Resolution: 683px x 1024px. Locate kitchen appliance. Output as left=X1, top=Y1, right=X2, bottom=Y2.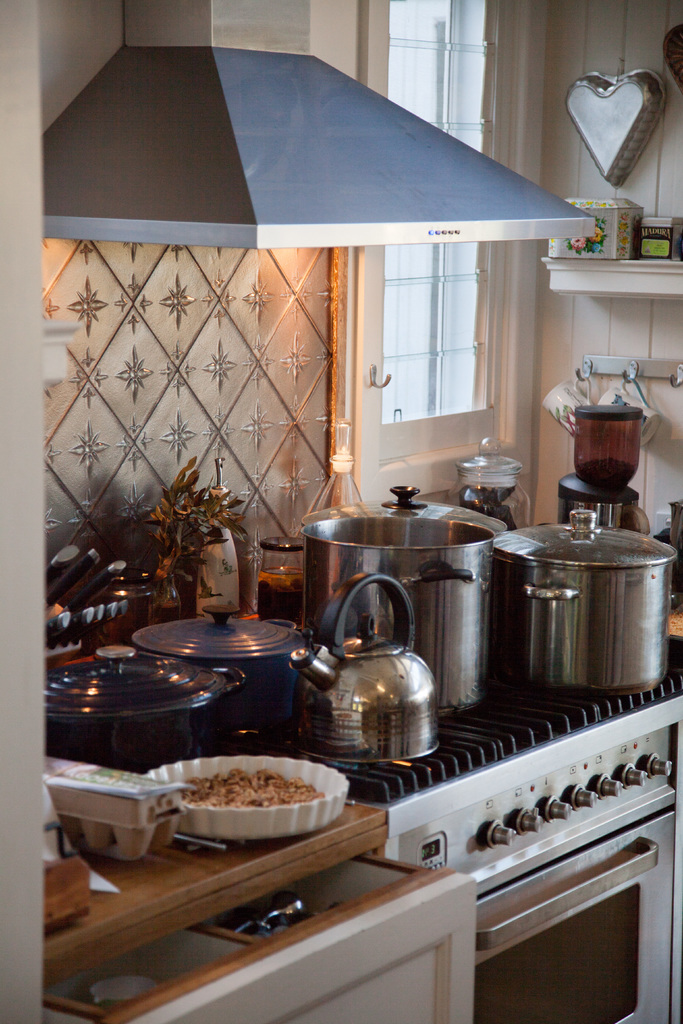
left=42, top=643, right=217, bottom=762.
